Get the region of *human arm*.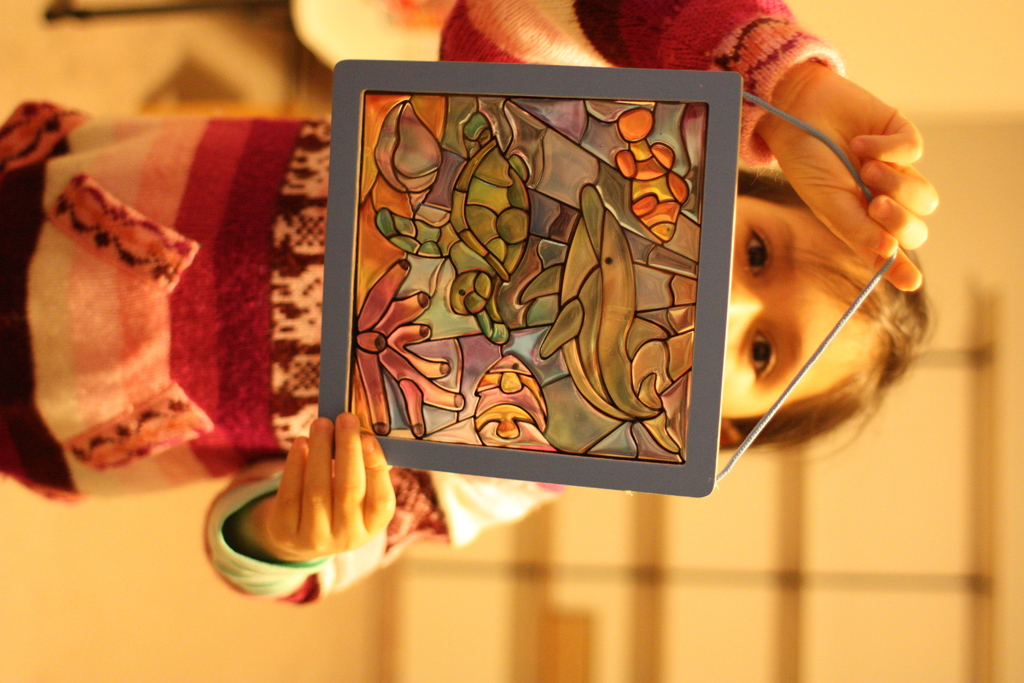
[188, 370, 427, 610].
